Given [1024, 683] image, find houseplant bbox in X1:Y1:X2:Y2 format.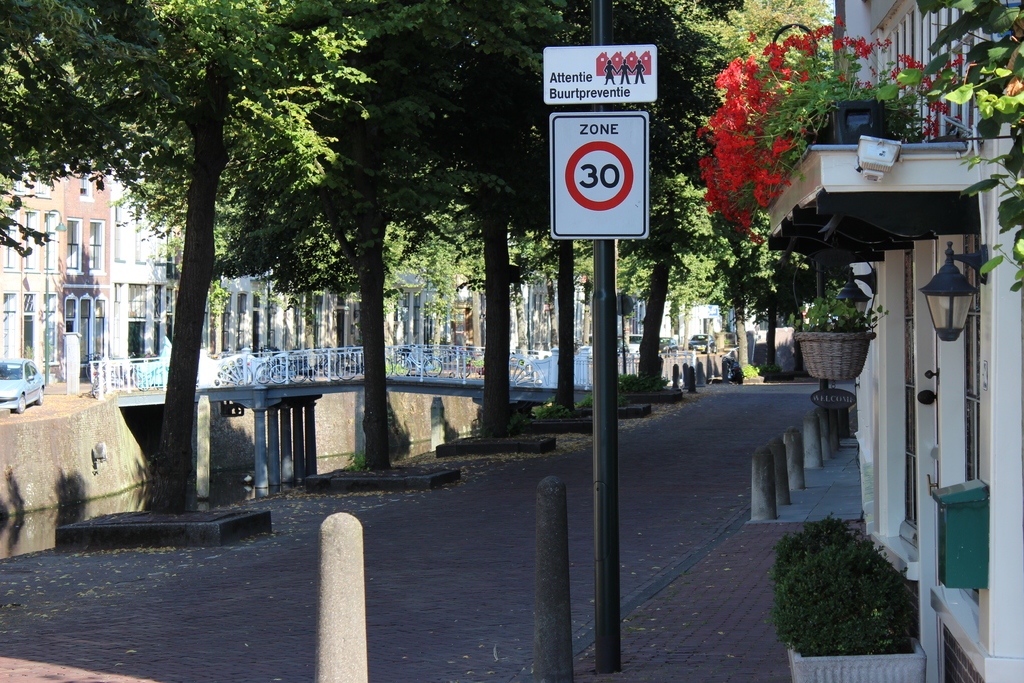
791:279:883:384.
